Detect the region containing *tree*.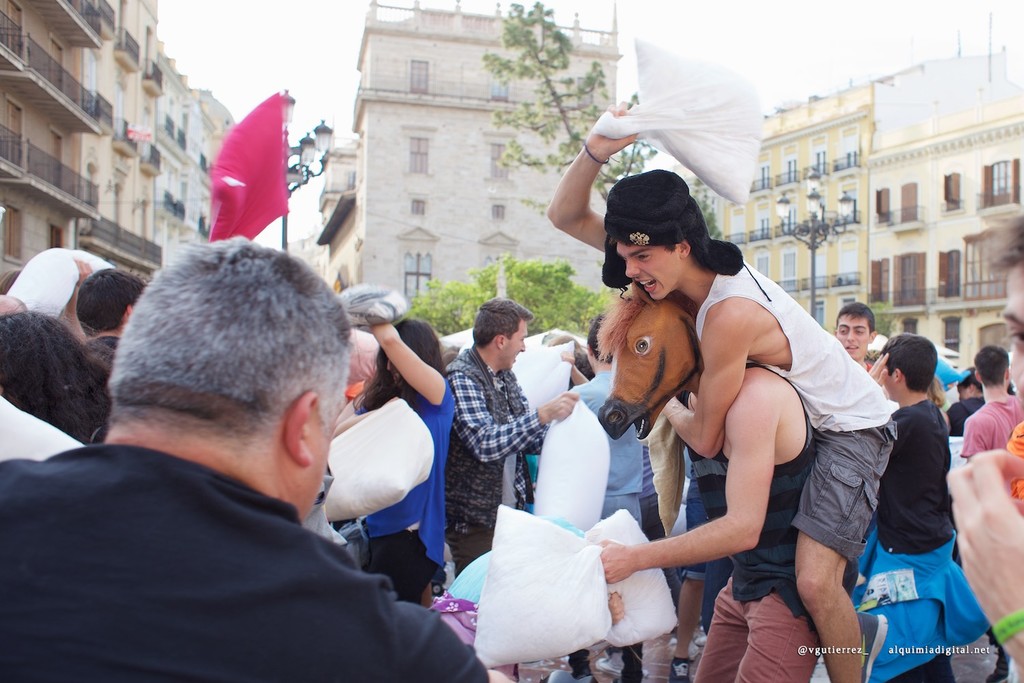
Rect(481, 0, 662, 206).
